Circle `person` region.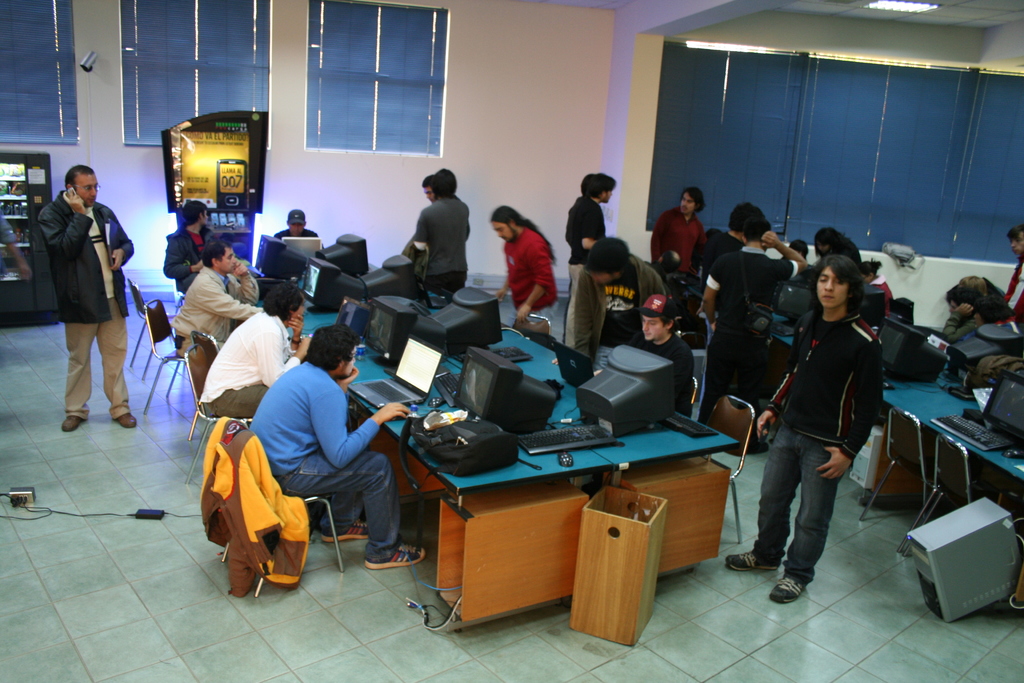
Region: box(274, 208, 320, 238).
